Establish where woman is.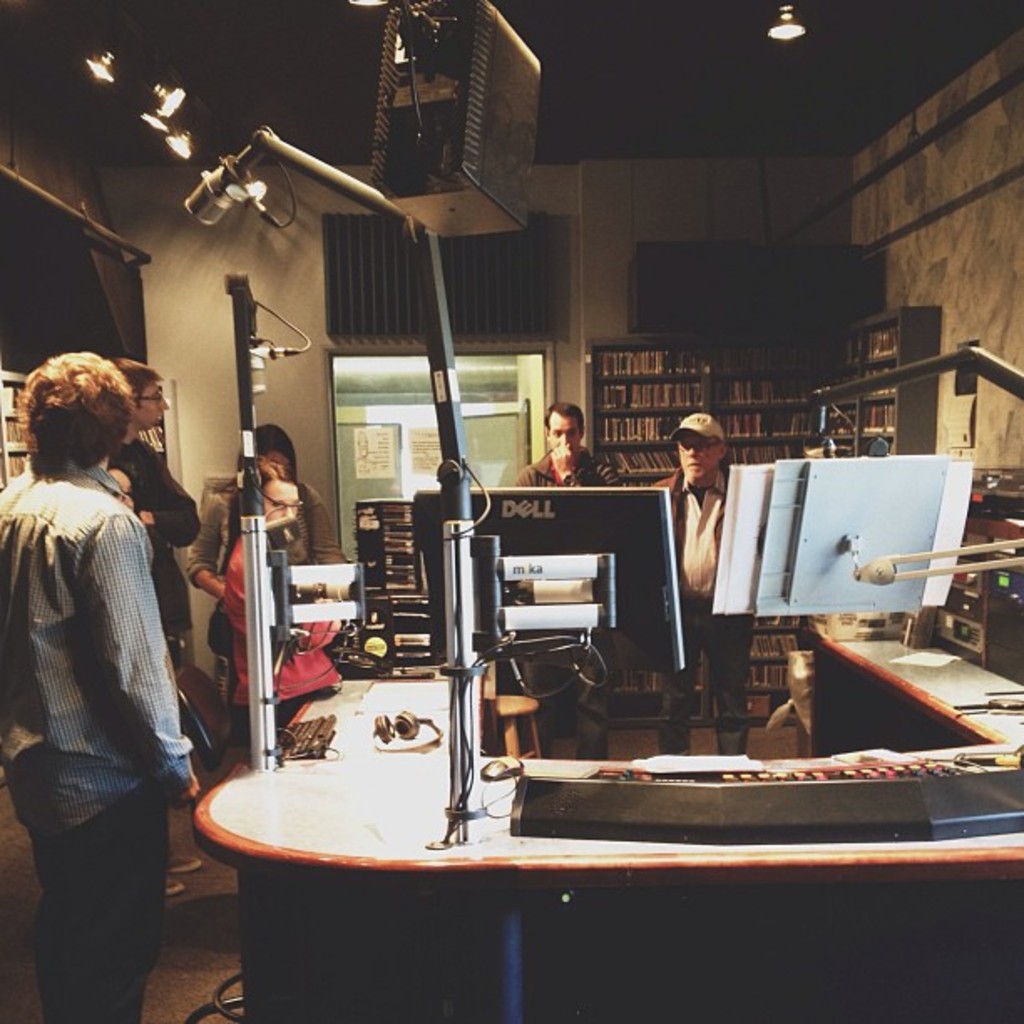
Established at region(224, 462, 338, 746).
